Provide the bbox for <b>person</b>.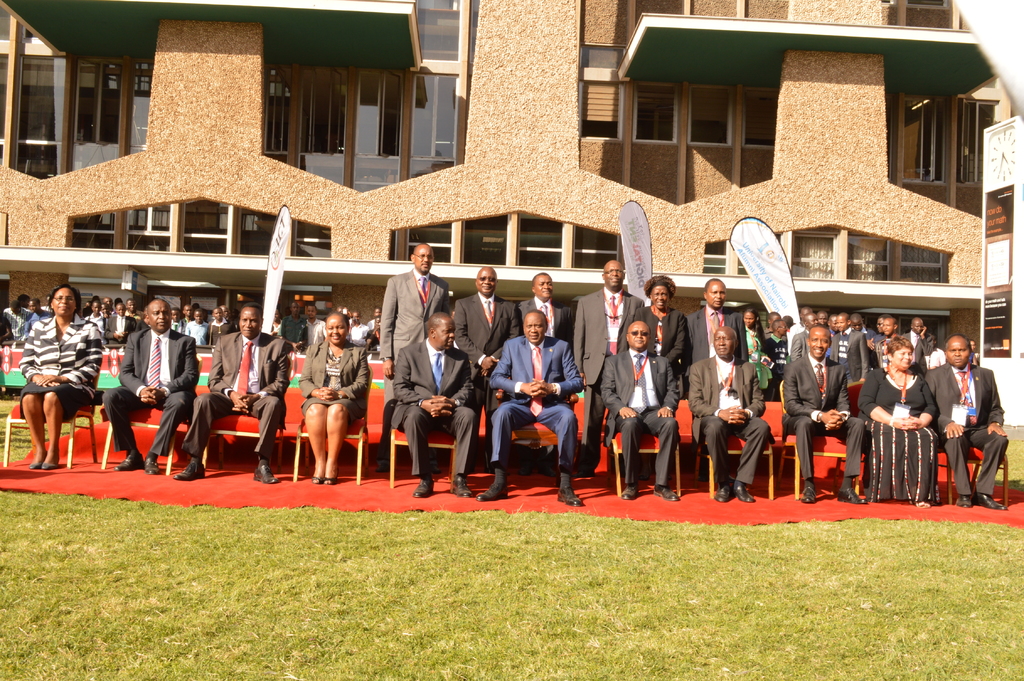
pyautogui.locateOnScreen(476, 311, 586, 507).
